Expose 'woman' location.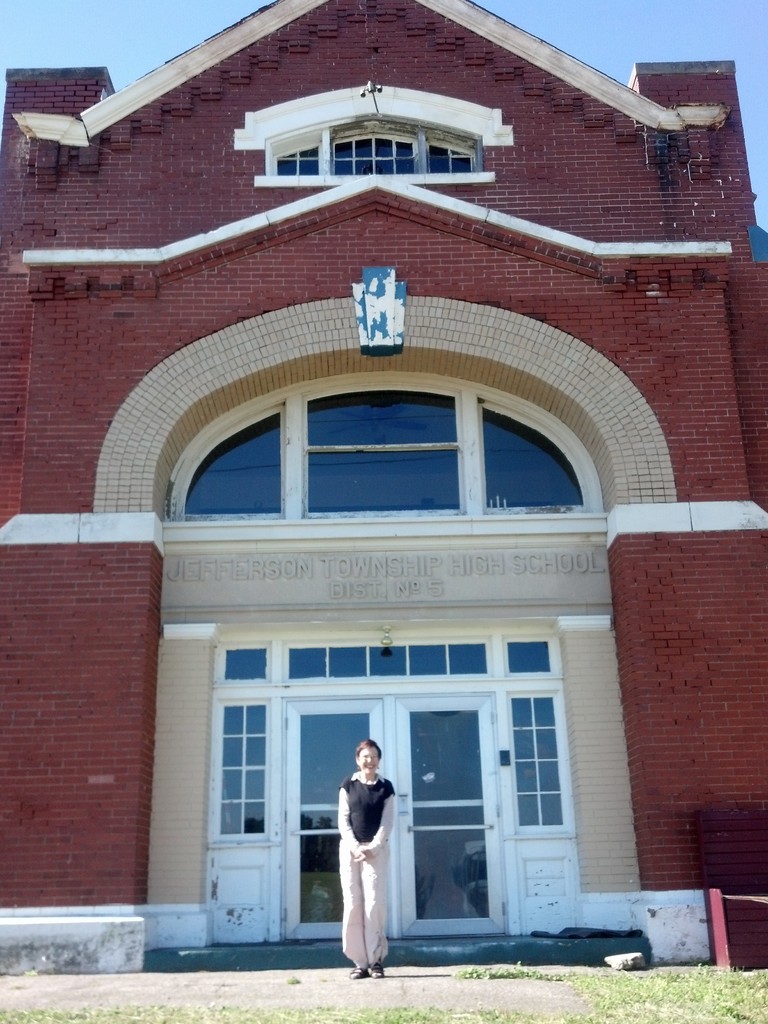
Exposed at detection(343, 754, 413, 960).
